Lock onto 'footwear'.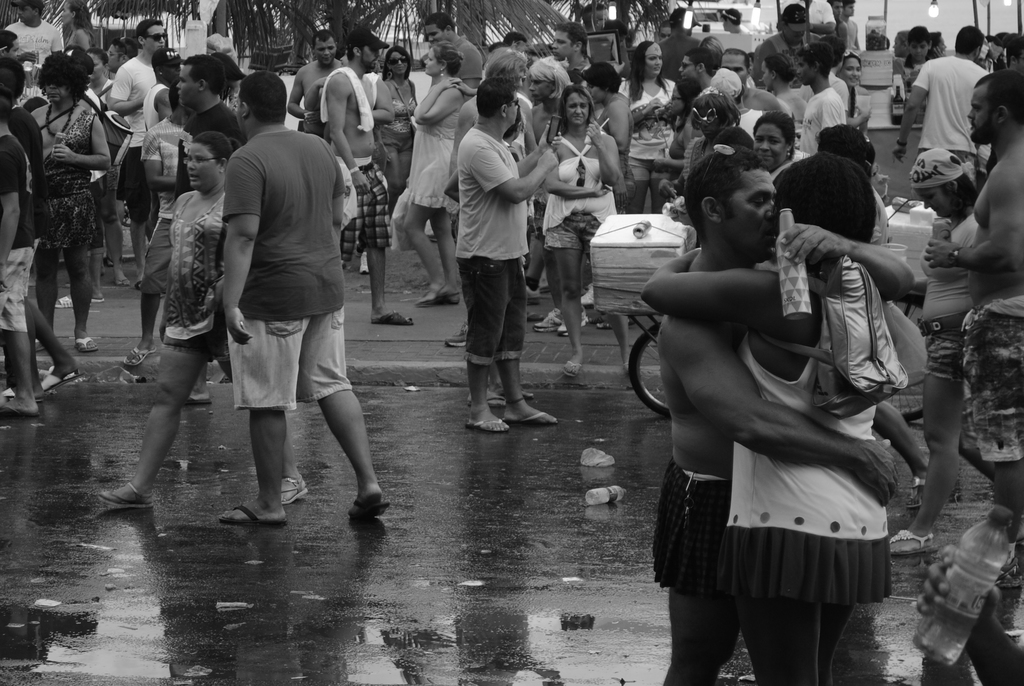
Locked: rect(591, 315, 636, 331).
